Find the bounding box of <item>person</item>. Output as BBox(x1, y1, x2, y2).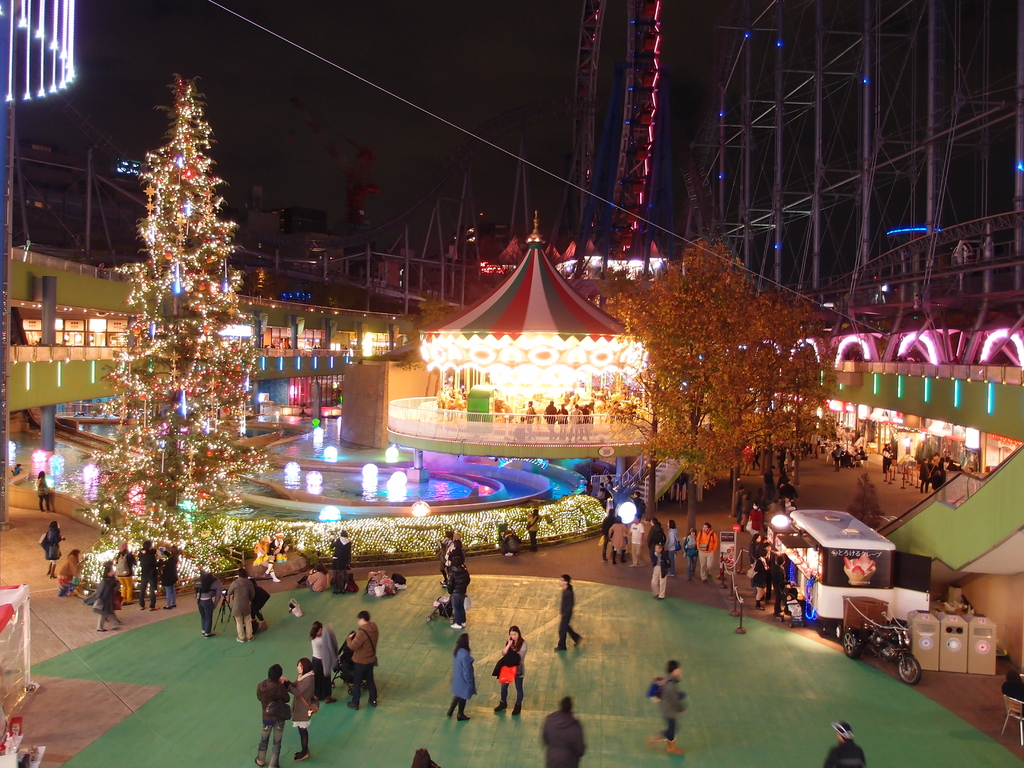
BBox(776, 494, 797, 515).
